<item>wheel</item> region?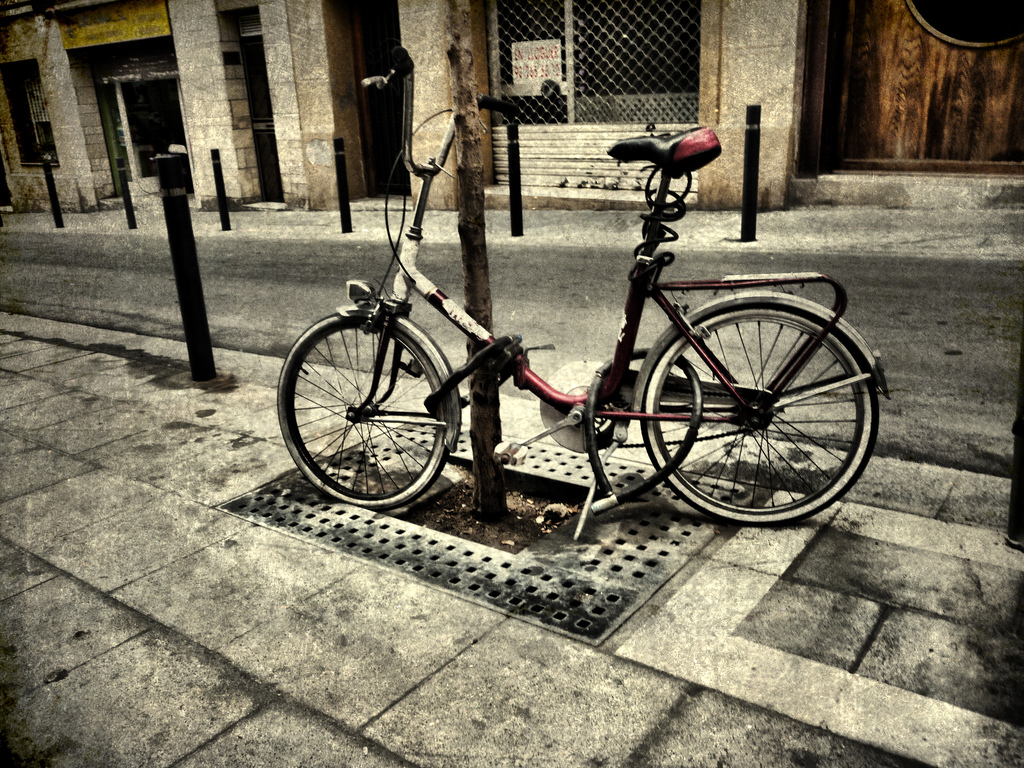
[283, 297, 458, 504]
